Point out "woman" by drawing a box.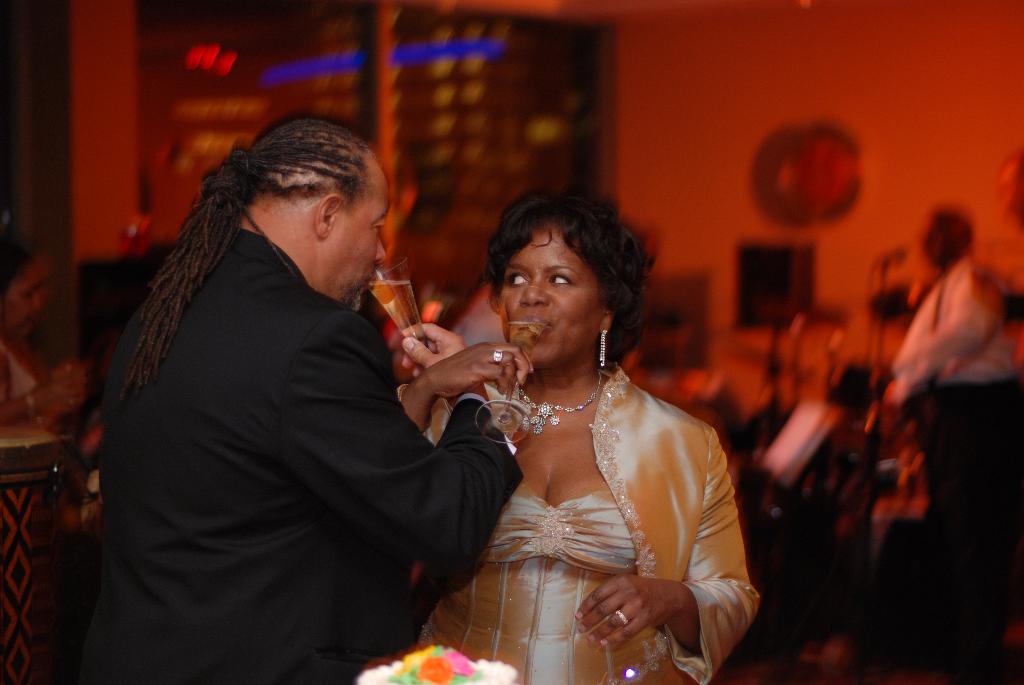
region(426, 189, 743, 684).
